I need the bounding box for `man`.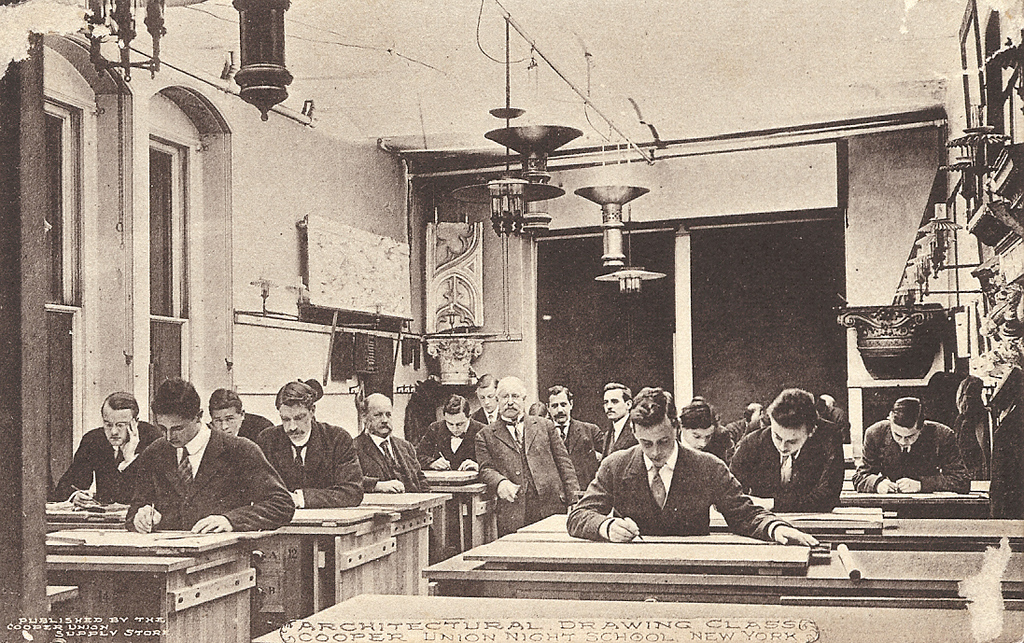
Here it is: crop(854, 396, 971, 489).
